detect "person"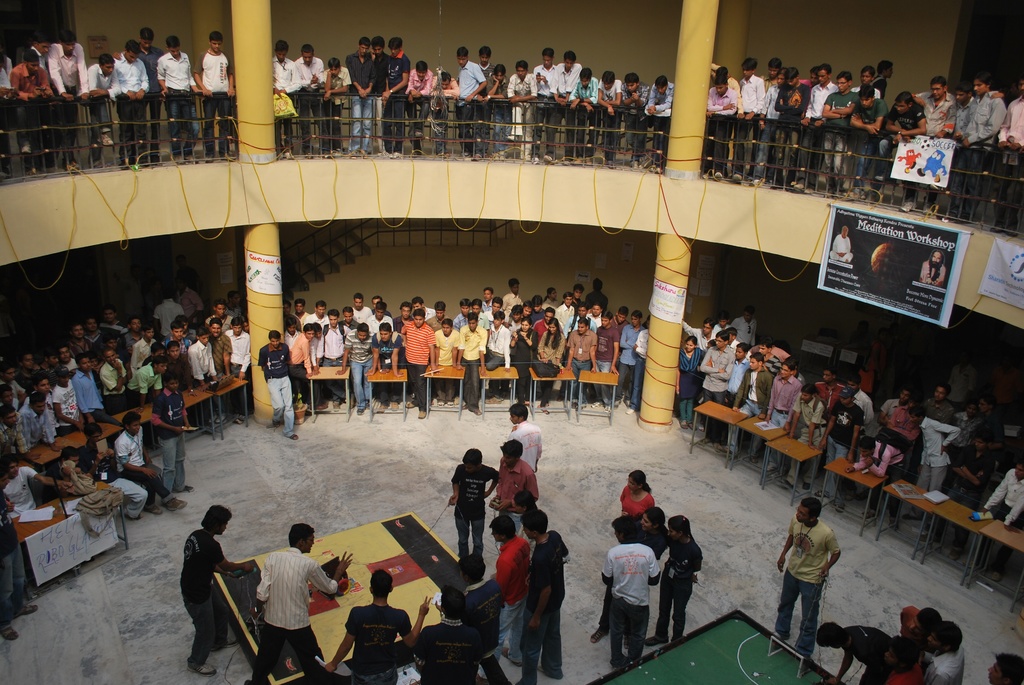
crop(179, 500, 253, 684)
